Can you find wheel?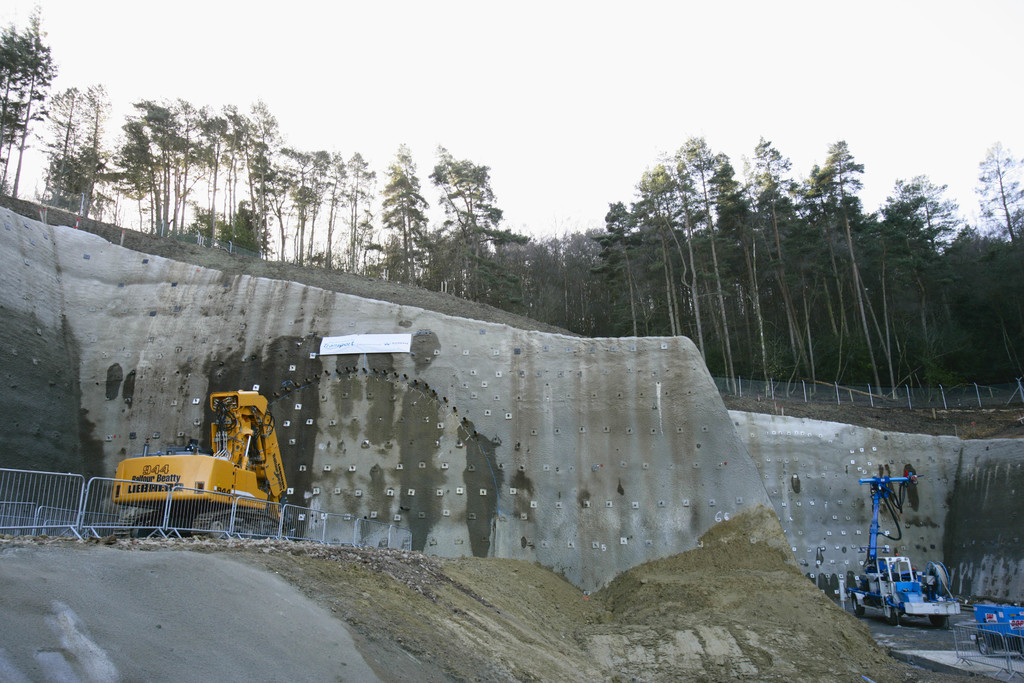
Yes, bounding box: (x1=929, y1=614, x2=947, y2=630).
